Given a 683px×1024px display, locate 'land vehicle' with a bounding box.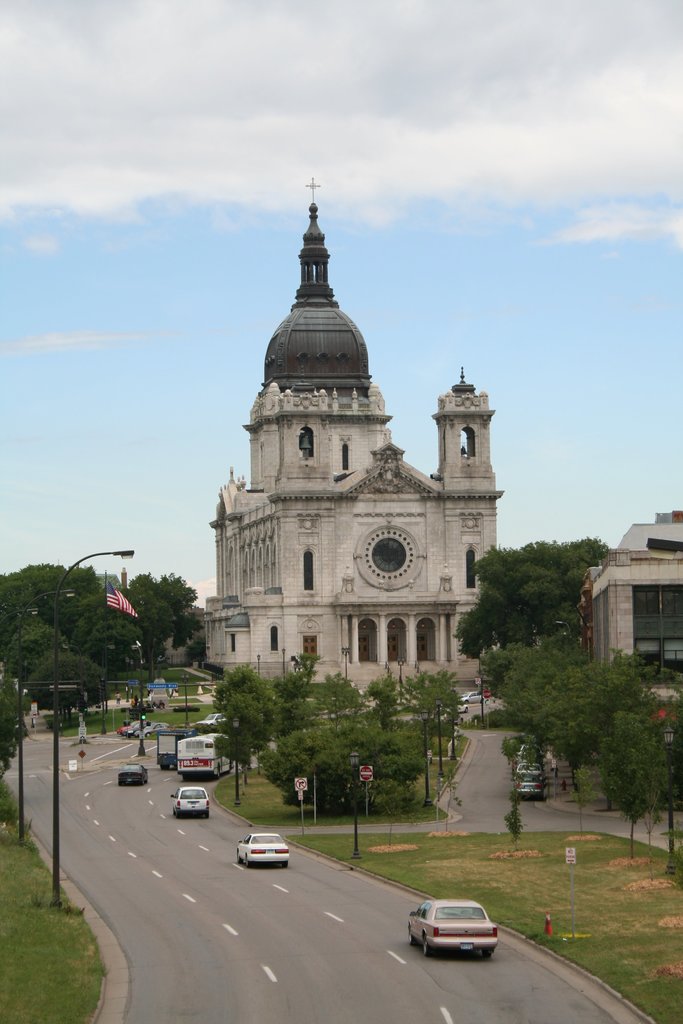
Located: 406, 900, 502, 964.
